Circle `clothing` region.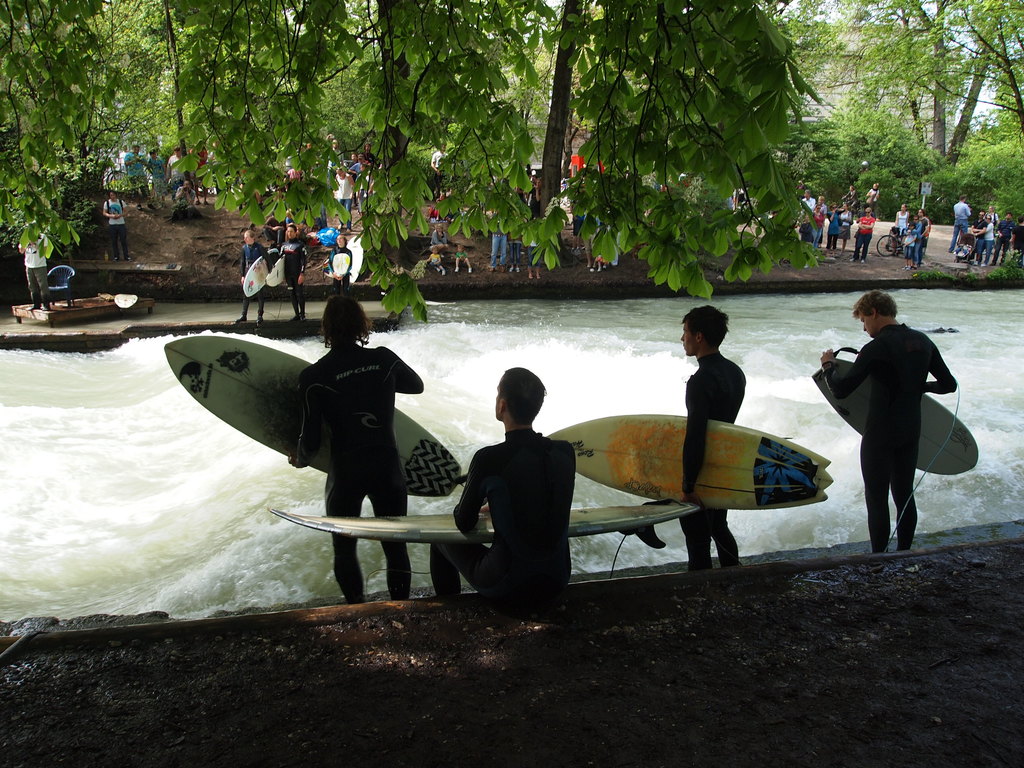
Region: detection(143, 161, 163, 209).
